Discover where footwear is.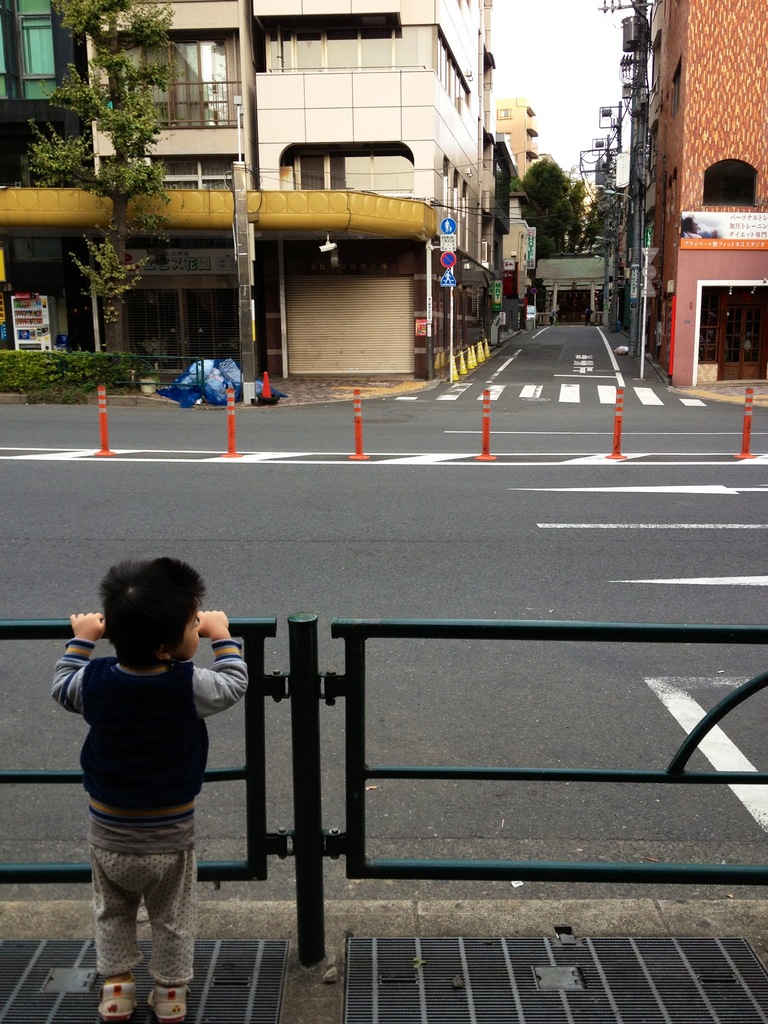
Discovered at pyautogui.locateOnScreen(98, 980, 138, 1023).
